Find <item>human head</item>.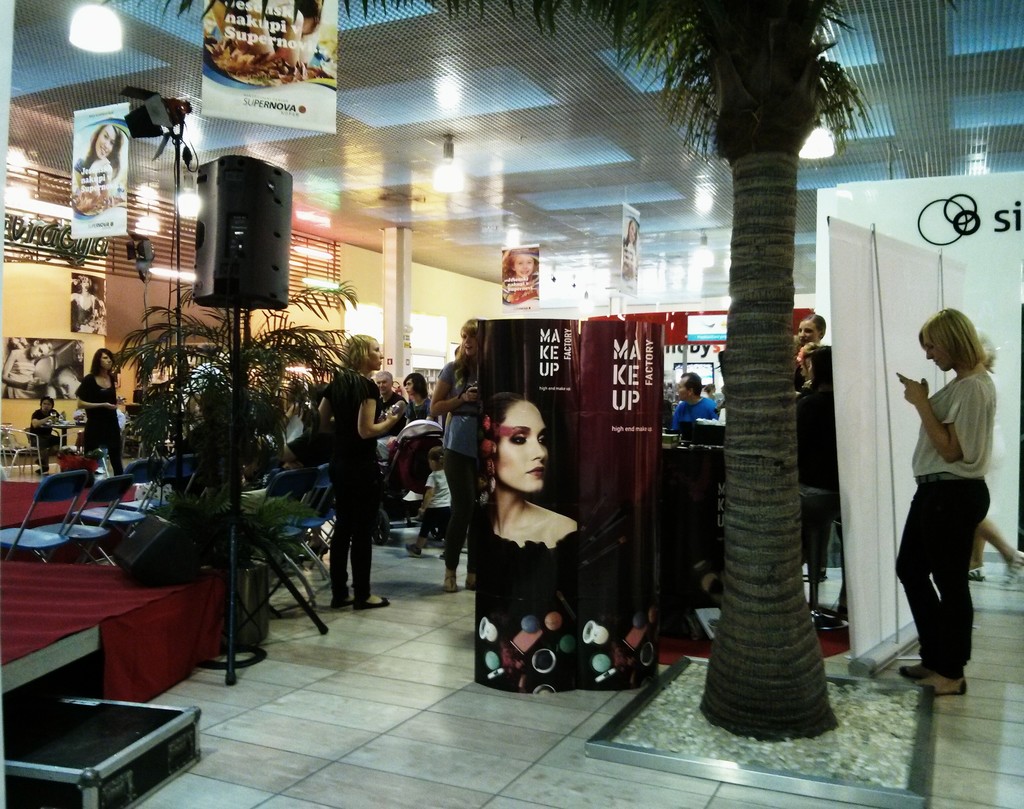
bbox=[916, 309, 986, 366].
